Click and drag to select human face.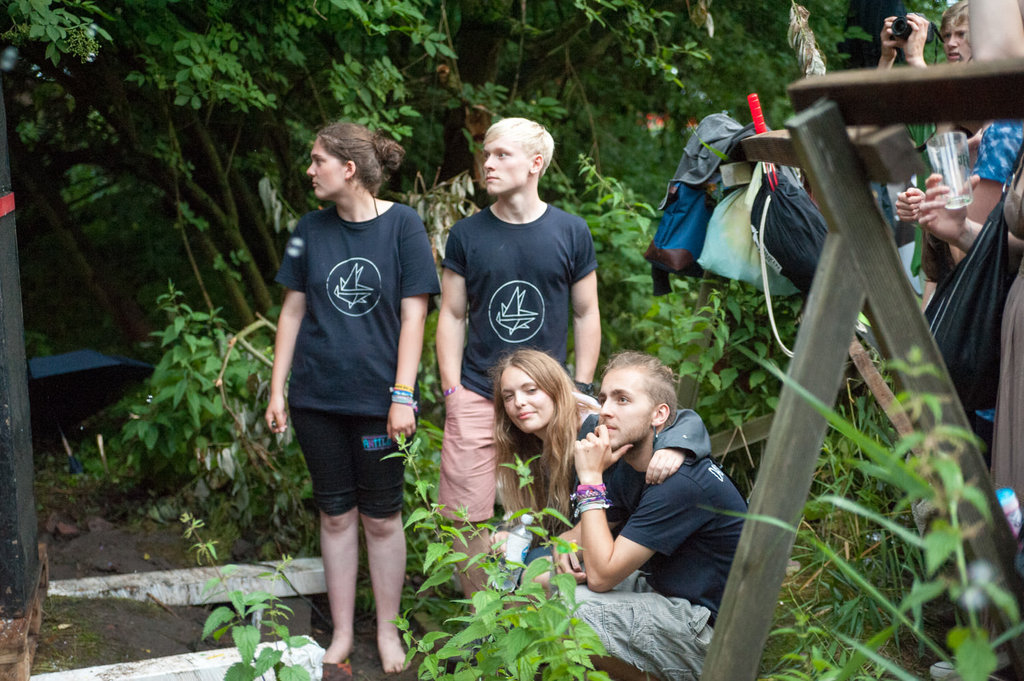
Selection: left=500, top=372, right=555, bottom=437.
